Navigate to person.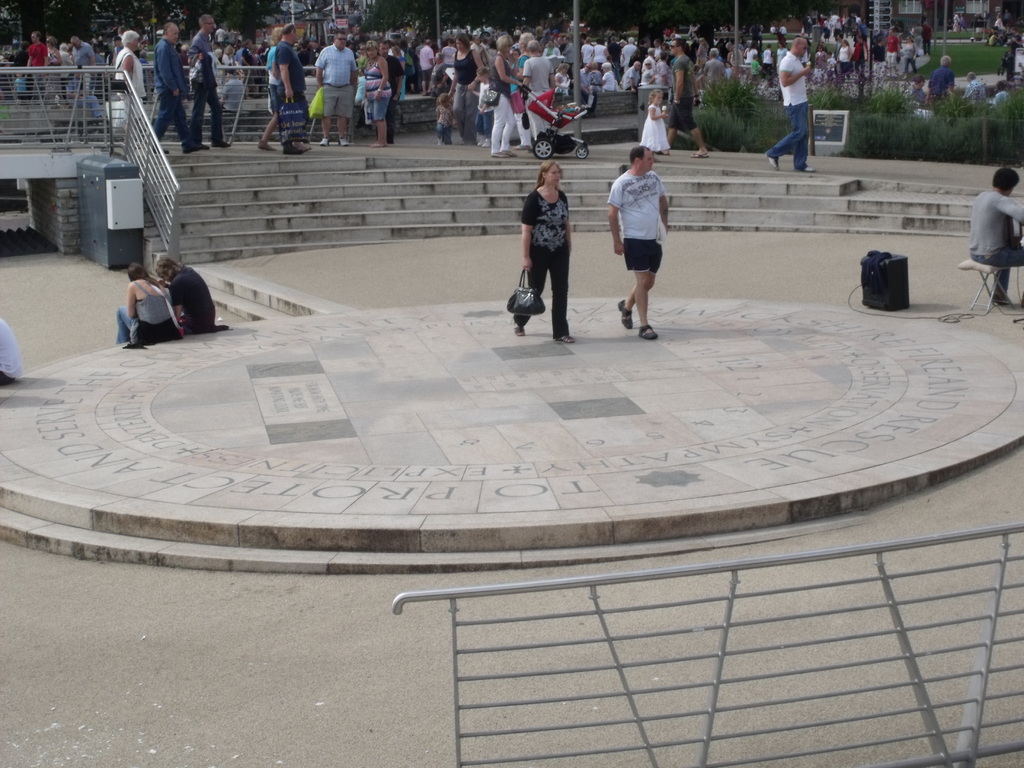
Navigation target: {"x1": 964, "y1": 70, "x2": 985, "y2": 105}.
